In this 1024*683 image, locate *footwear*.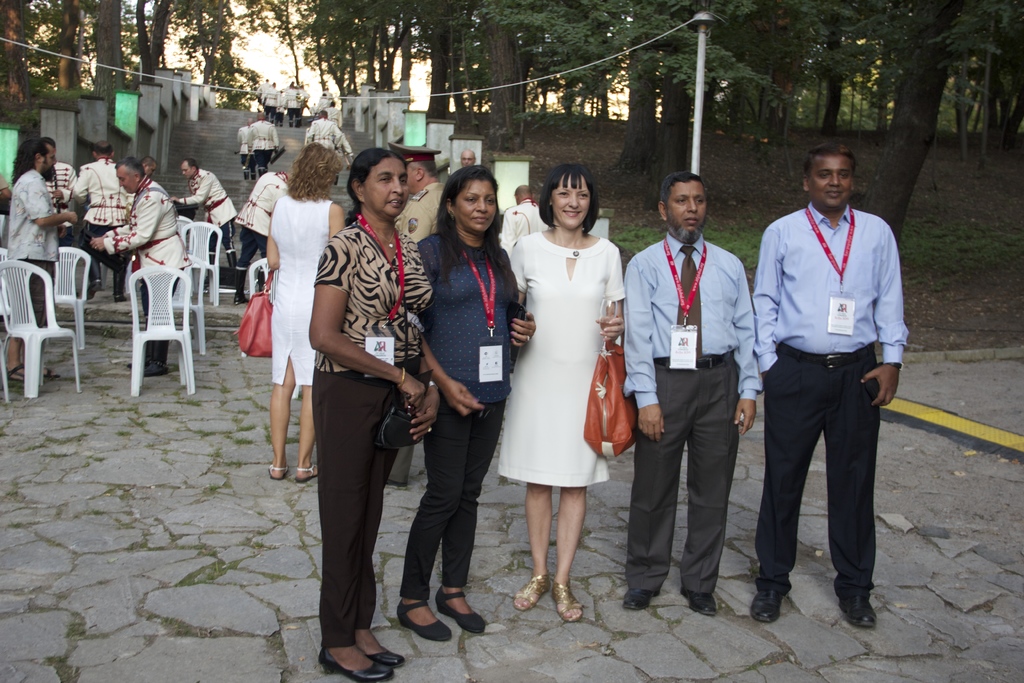
Bounding box: <region>511, 577, 553, 613</region>.
